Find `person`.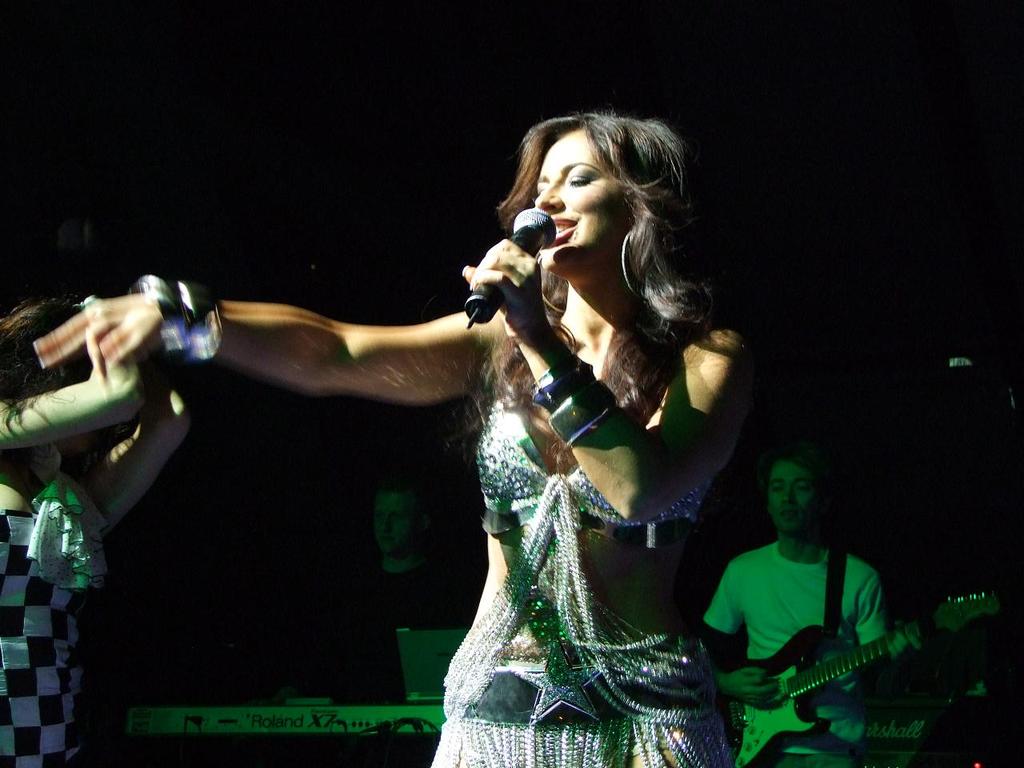
<bbox>695, 442, 925, 767</bbox>.
